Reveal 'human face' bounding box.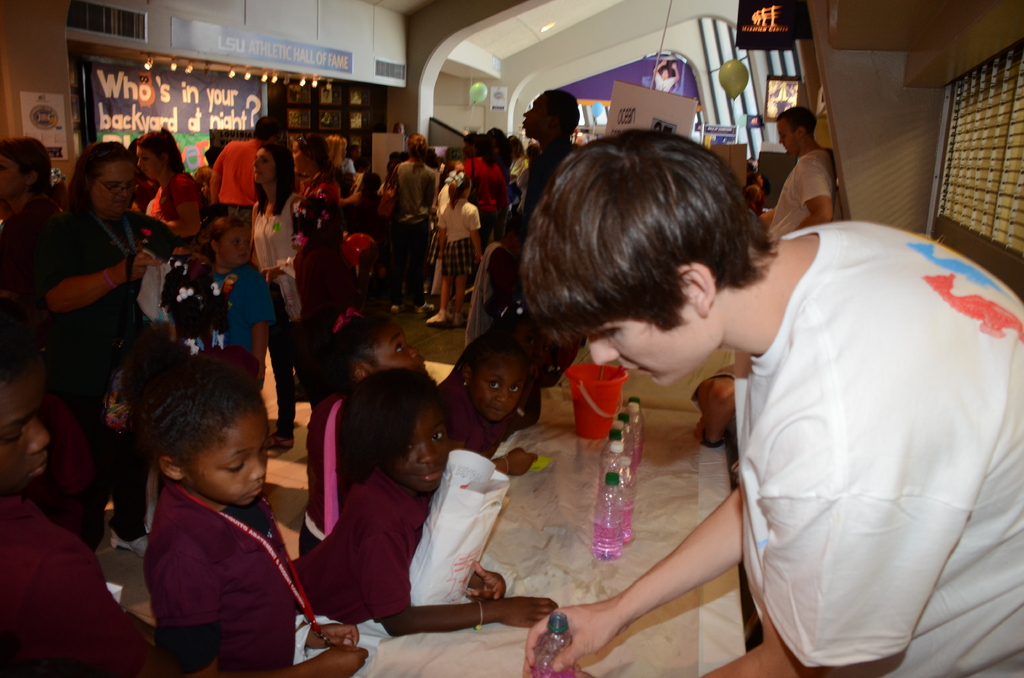
Revealed: box=[219, 230, 254, 268].
